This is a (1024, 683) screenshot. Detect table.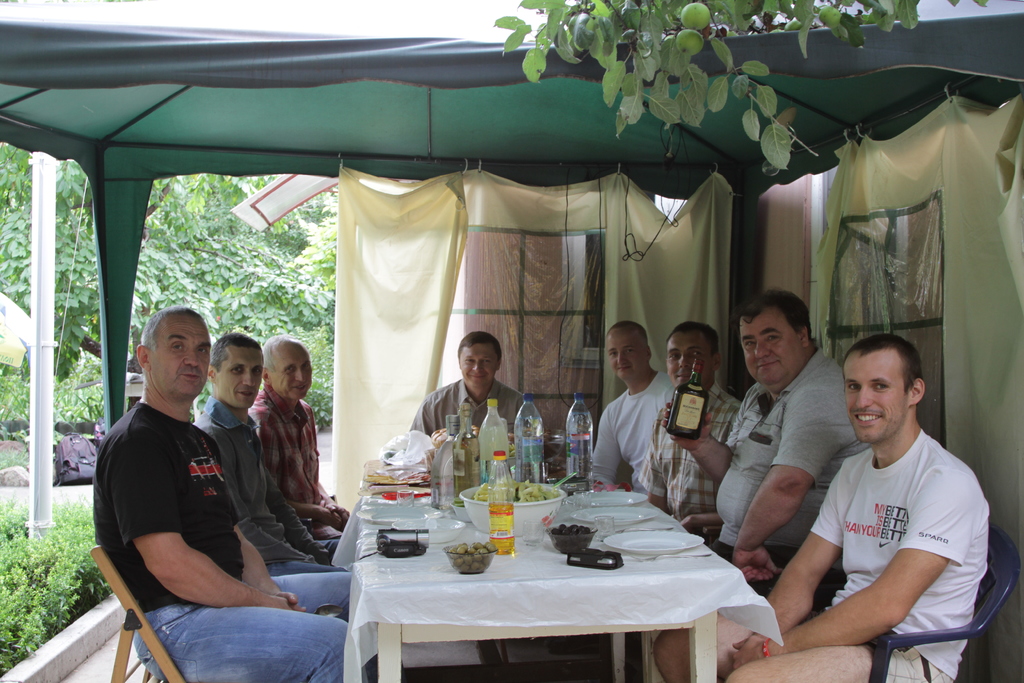
pyautogui.locateOnScreen(346, 441, 758, 682).
